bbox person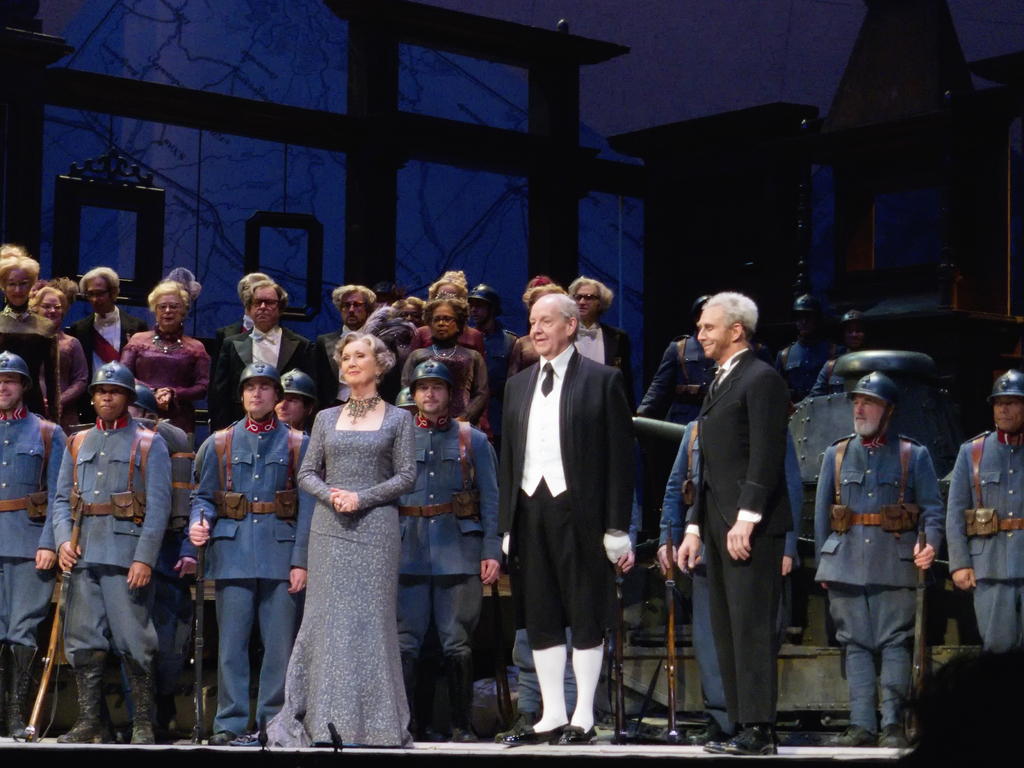
<bbox>0, 247, 63, 430</bbox>
